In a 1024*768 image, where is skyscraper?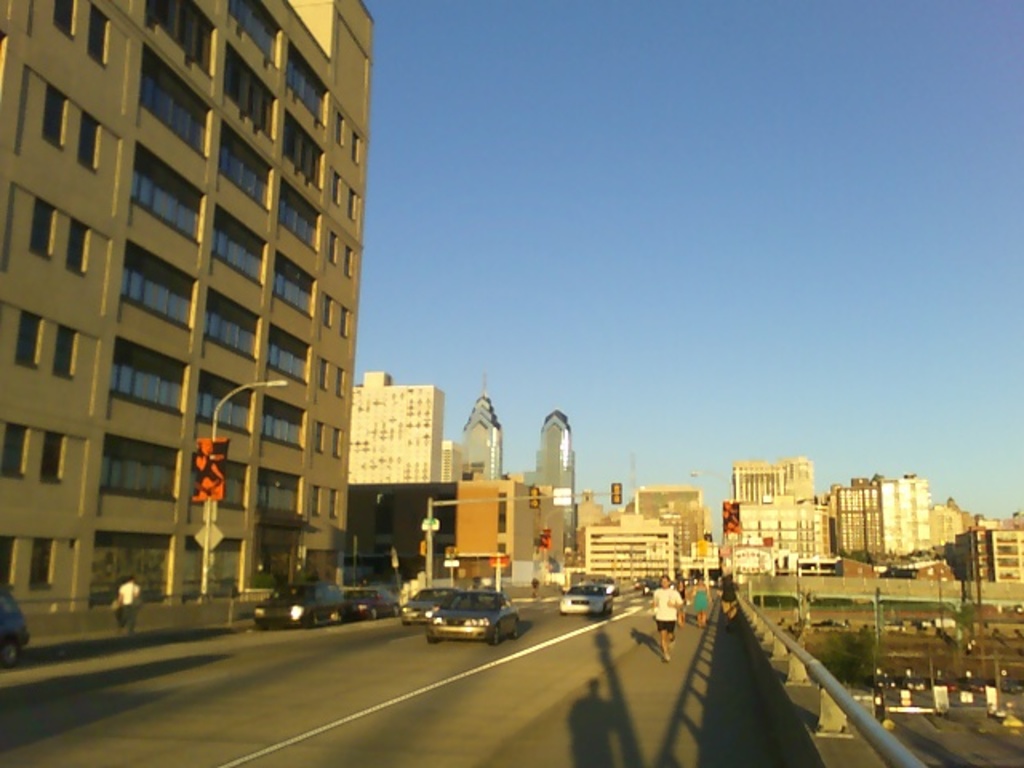
{"left": 528, "top": 410, "right": 574, "bottom": 546}.
